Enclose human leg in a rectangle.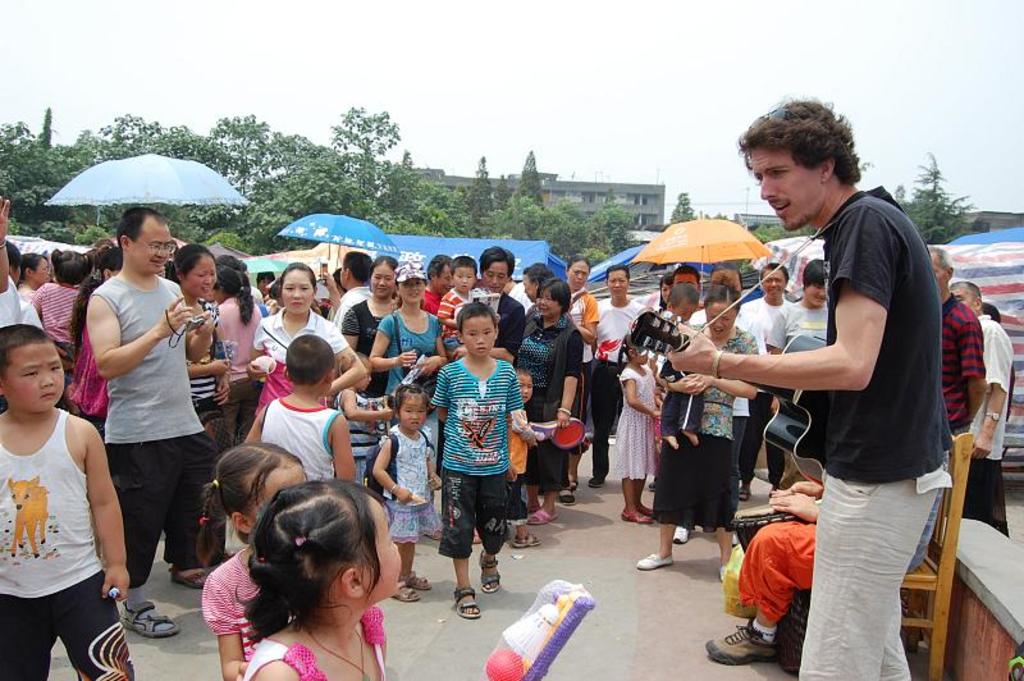
Rect(527, 493, 558, 526).
